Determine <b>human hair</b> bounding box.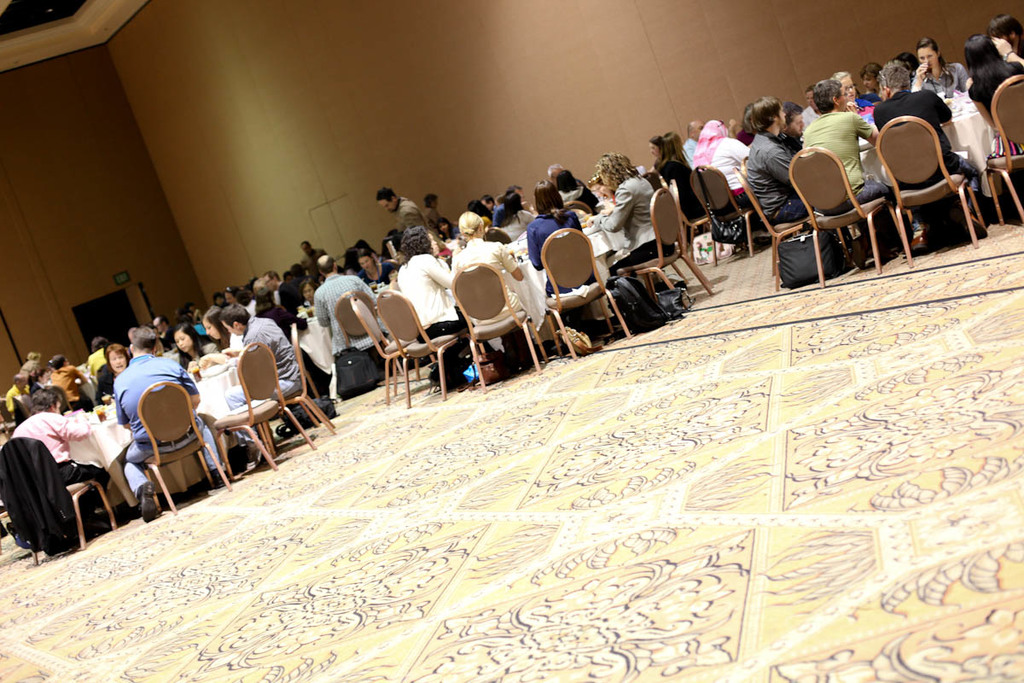
Determined: bbox=[423, 194, 438, 208].
